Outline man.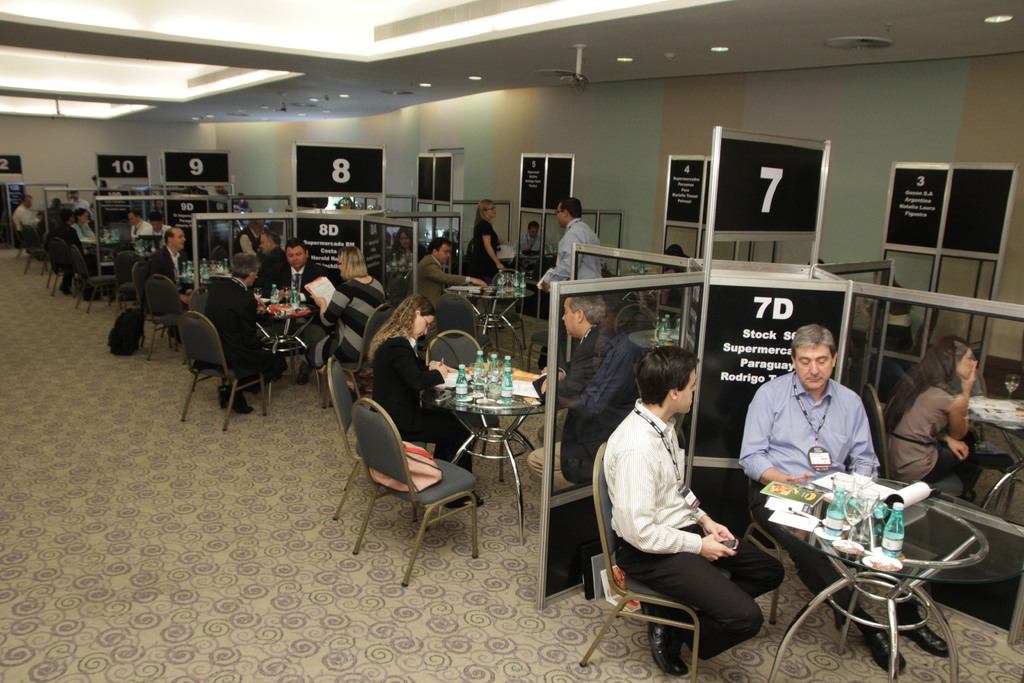
Outline: 510, 221, 547, 274.
